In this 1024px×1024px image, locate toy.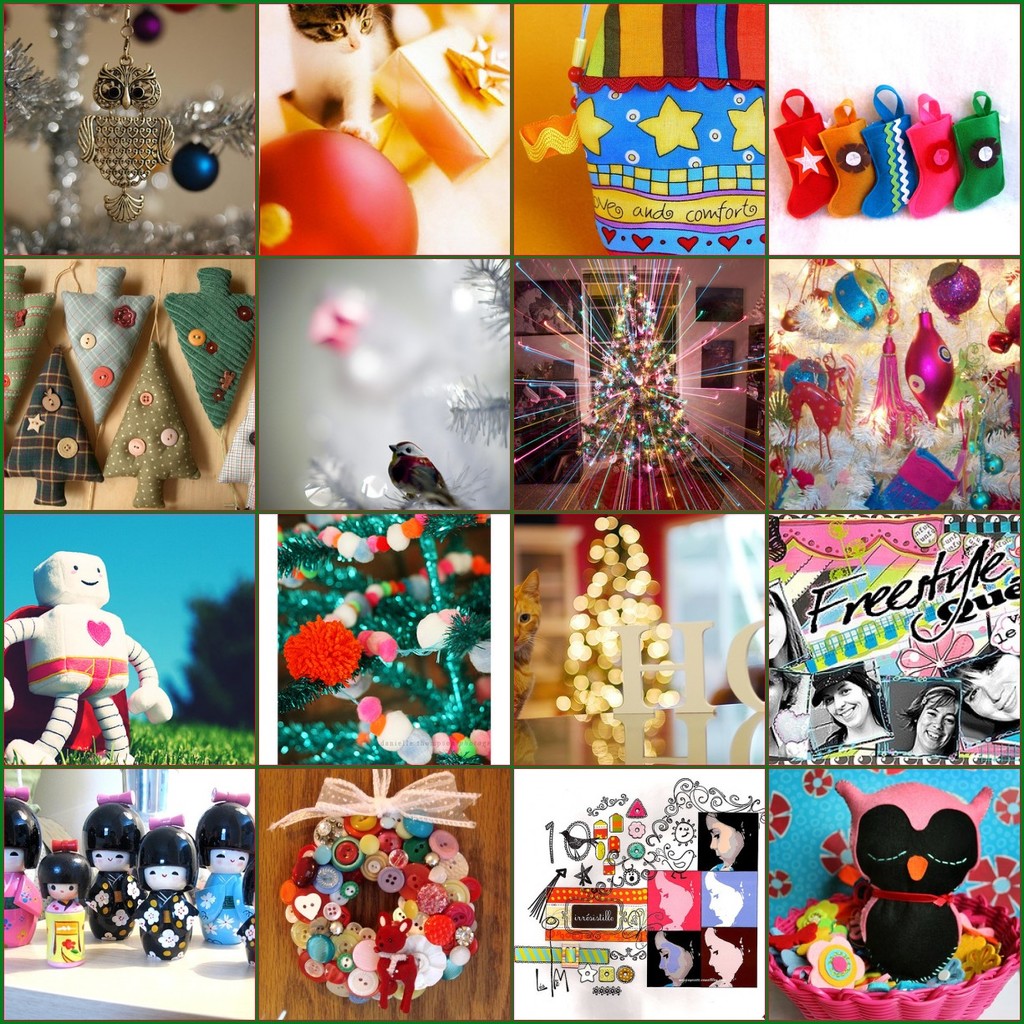
Bounding box: <box>838,783,996,990</box>.
